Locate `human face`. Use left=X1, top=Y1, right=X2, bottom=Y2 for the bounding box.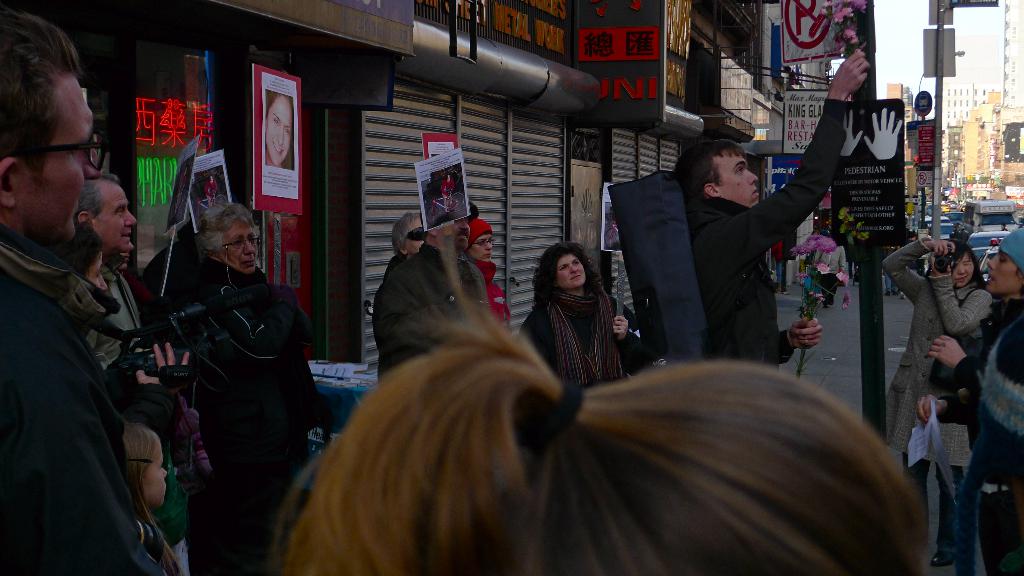
left=984, top=243, right=1021, bottom=295.
